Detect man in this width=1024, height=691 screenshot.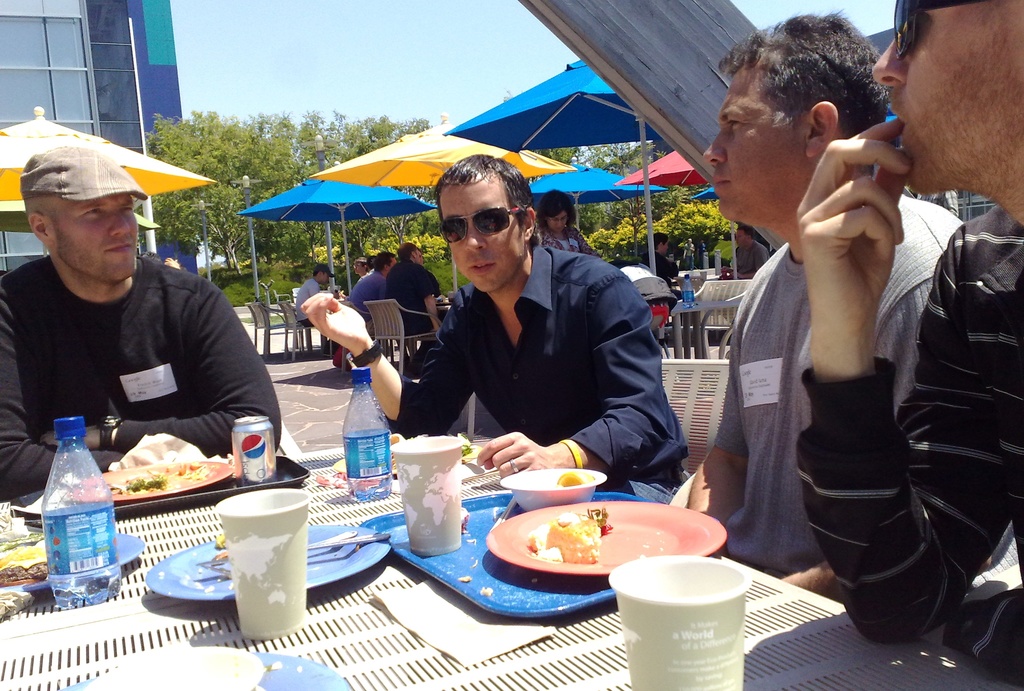
Detection: crop(350, 250, 397, 313).
